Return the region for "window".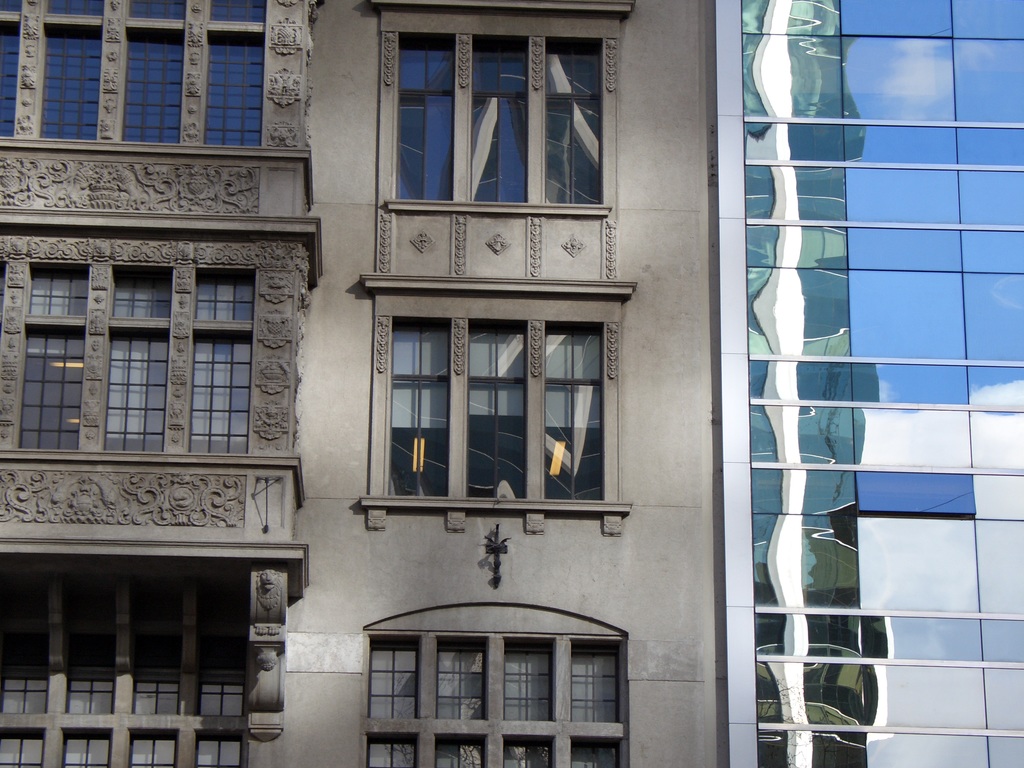
pyautogui.locateOnScreen(363, 601, 628, 767).
